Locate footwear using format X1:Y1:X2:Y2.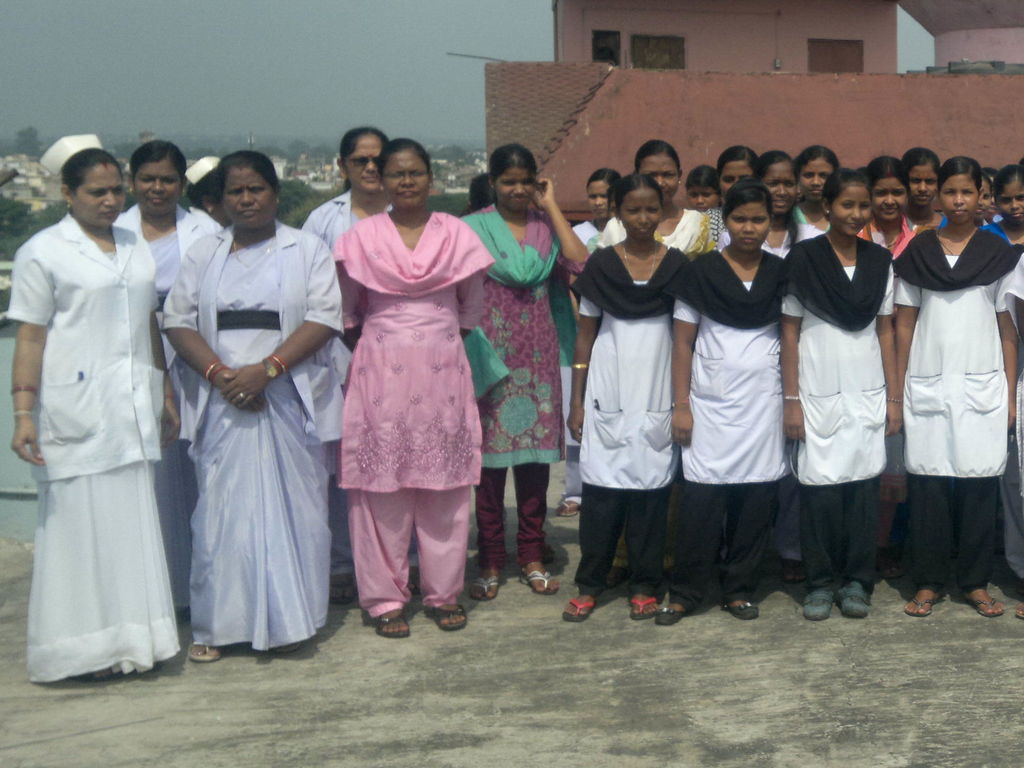
525:561:557:600.
